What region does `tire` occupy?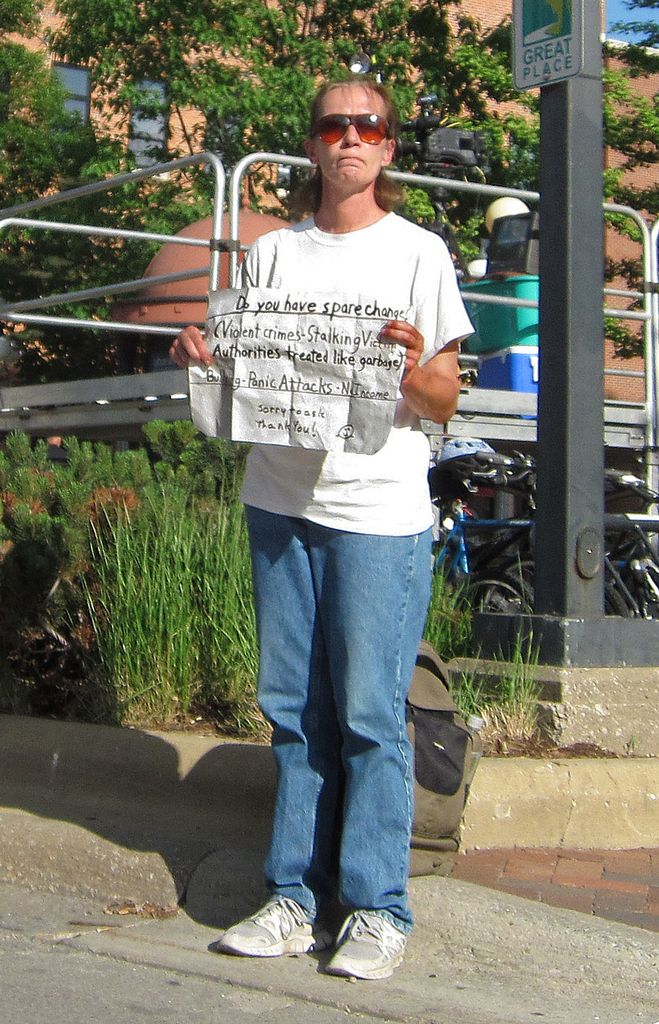
(left=509, top=555, right=632, bottom=623).
